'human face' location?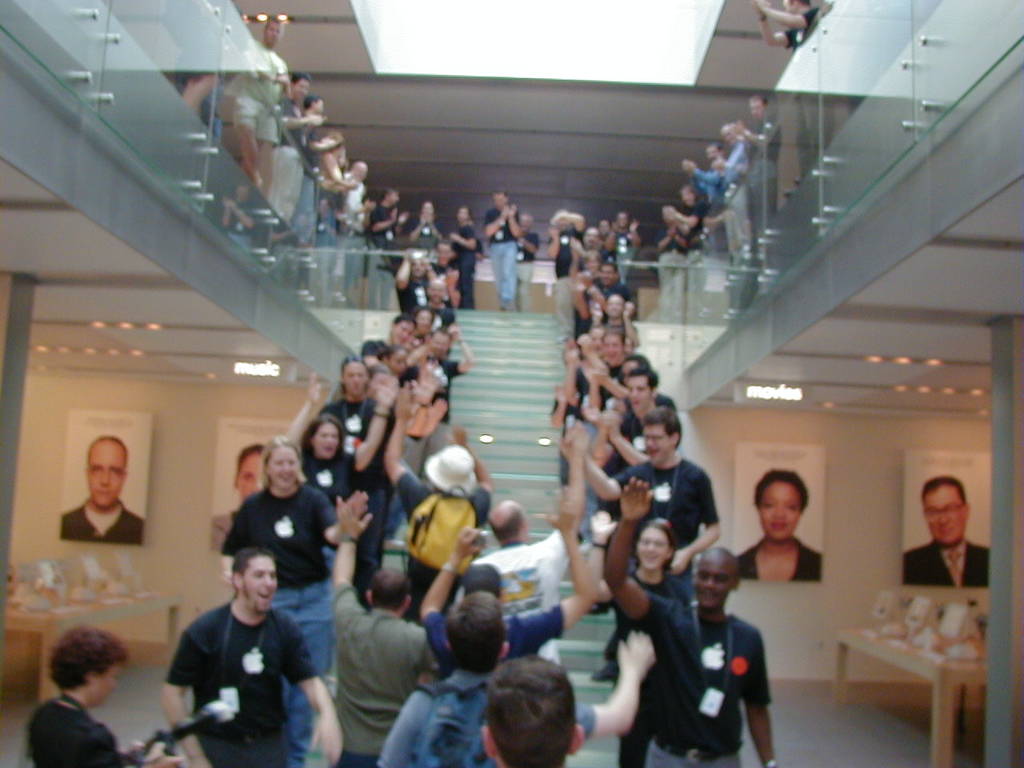
BBox(603, 334, 624, 362)
